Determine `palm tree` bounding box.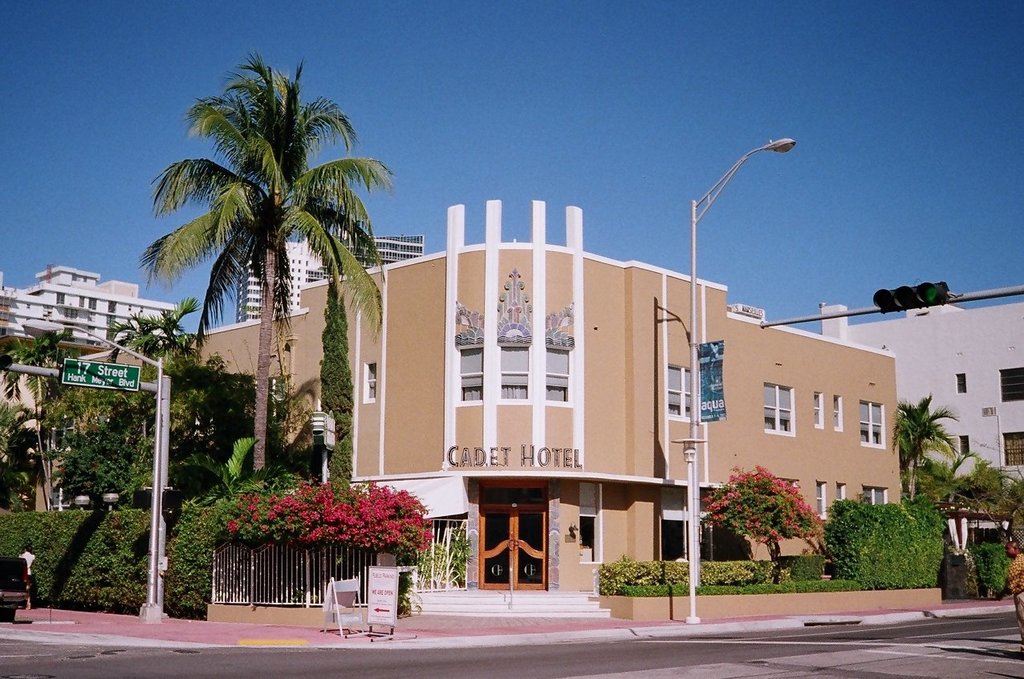
Determined: [x1=888, y1=393, x2=963, y2=501].
